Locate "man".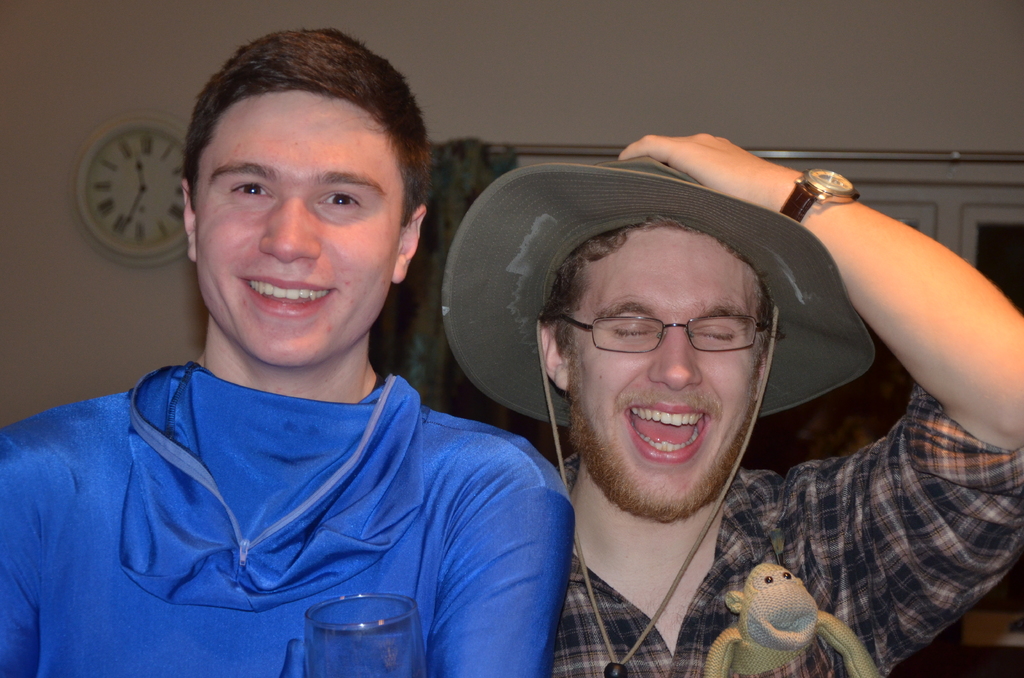
Bounding box: {"x1": 0, "y1": 19, "x2": 554, "y2": 677}.
